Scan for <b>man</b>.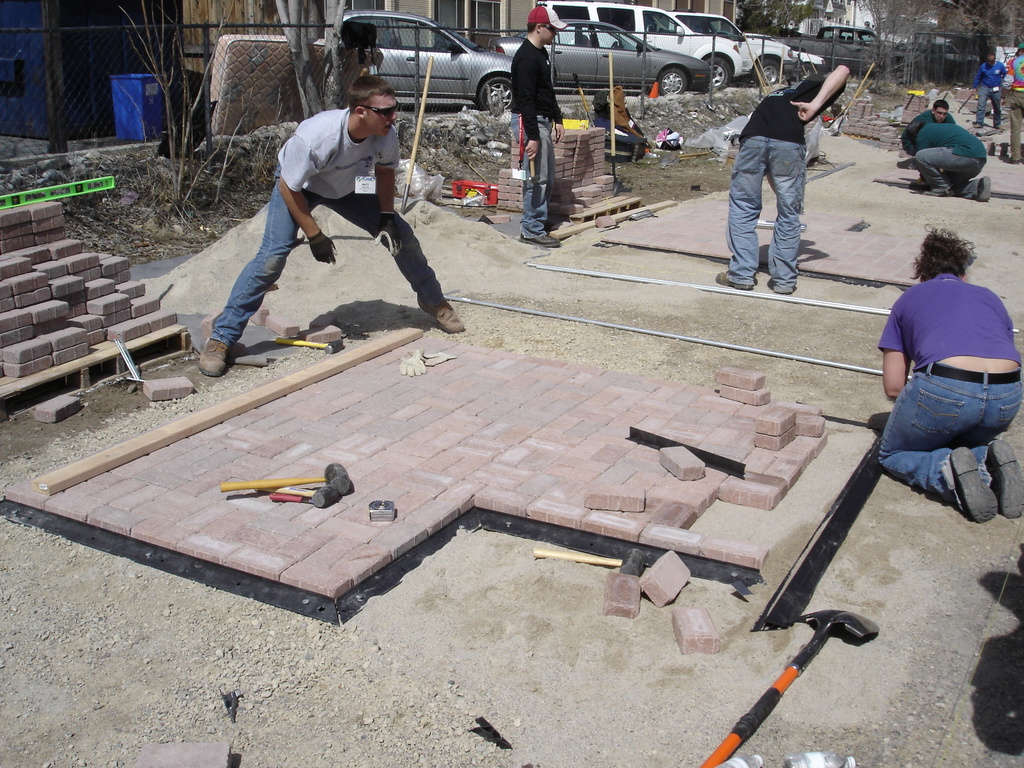
Scan result: locate(903, 119, 989, 197).
